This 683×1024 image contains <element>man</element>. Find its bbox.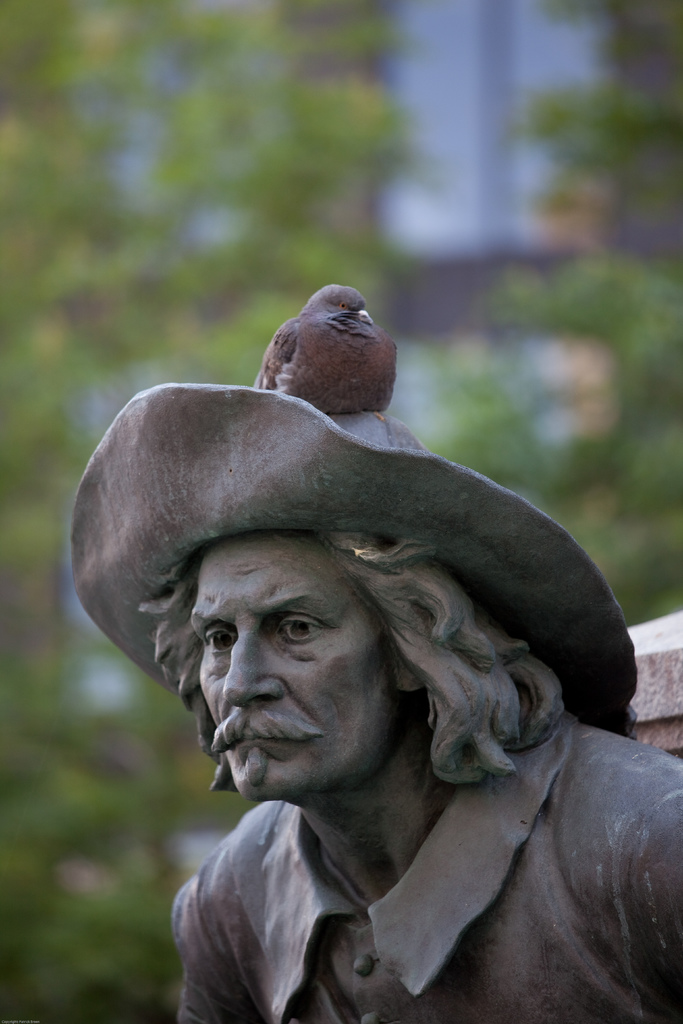
74,285,659,1023.
